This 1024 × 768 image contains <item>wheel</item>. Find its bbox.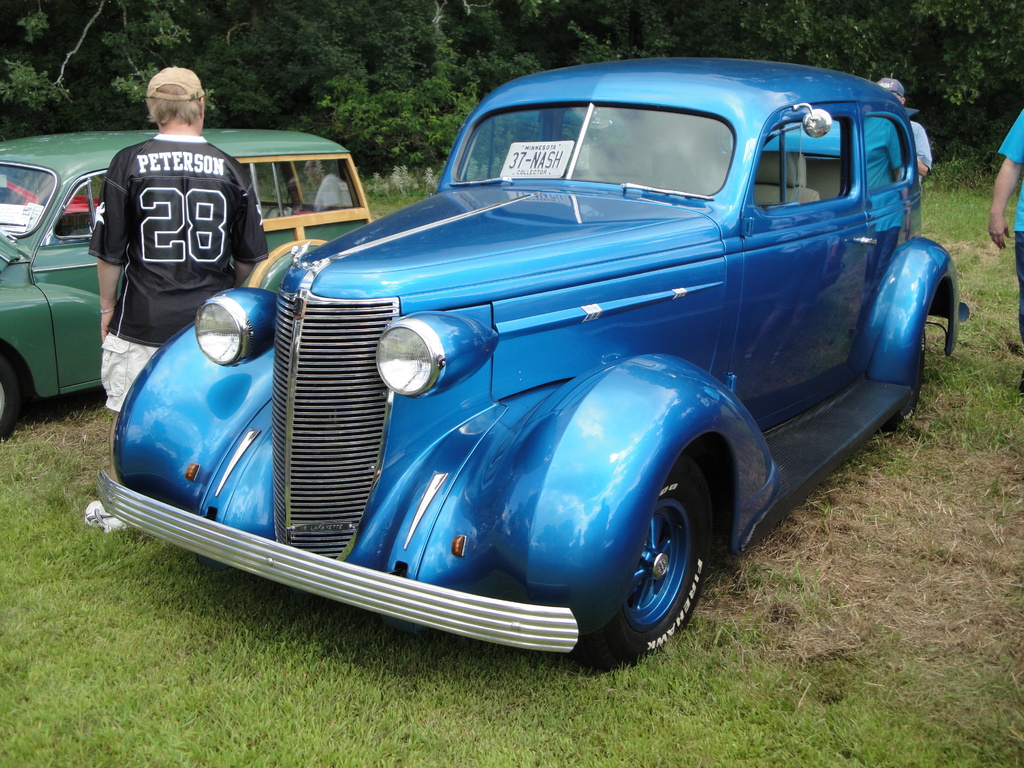
locate(0, 353, 18, 441).
